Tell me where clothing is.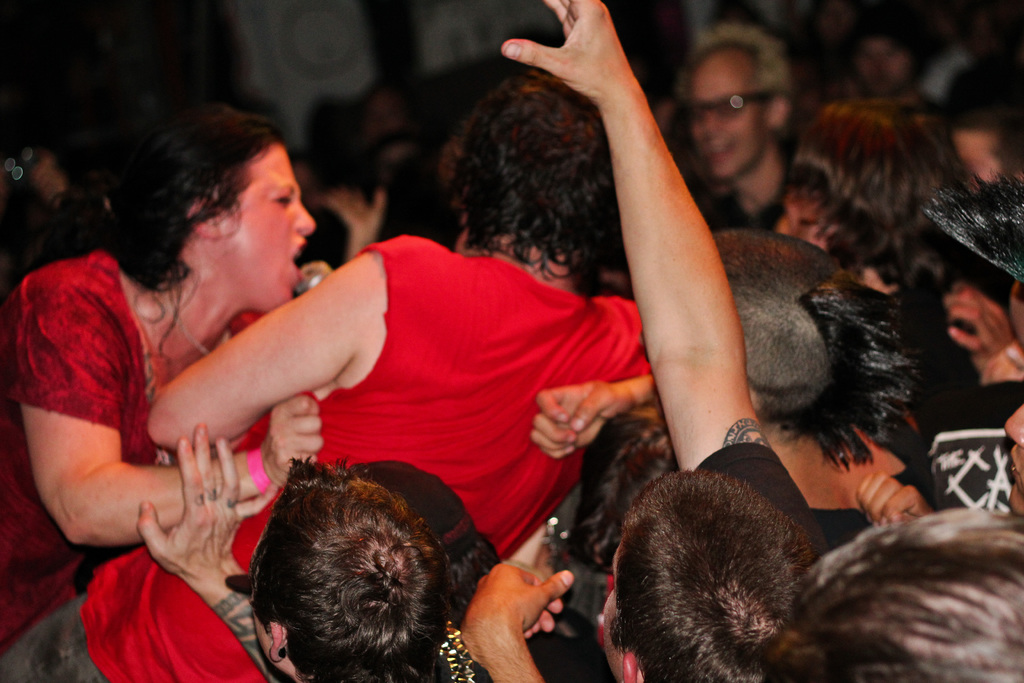
clothing is at l=0, t=248, r=164, b=662.
